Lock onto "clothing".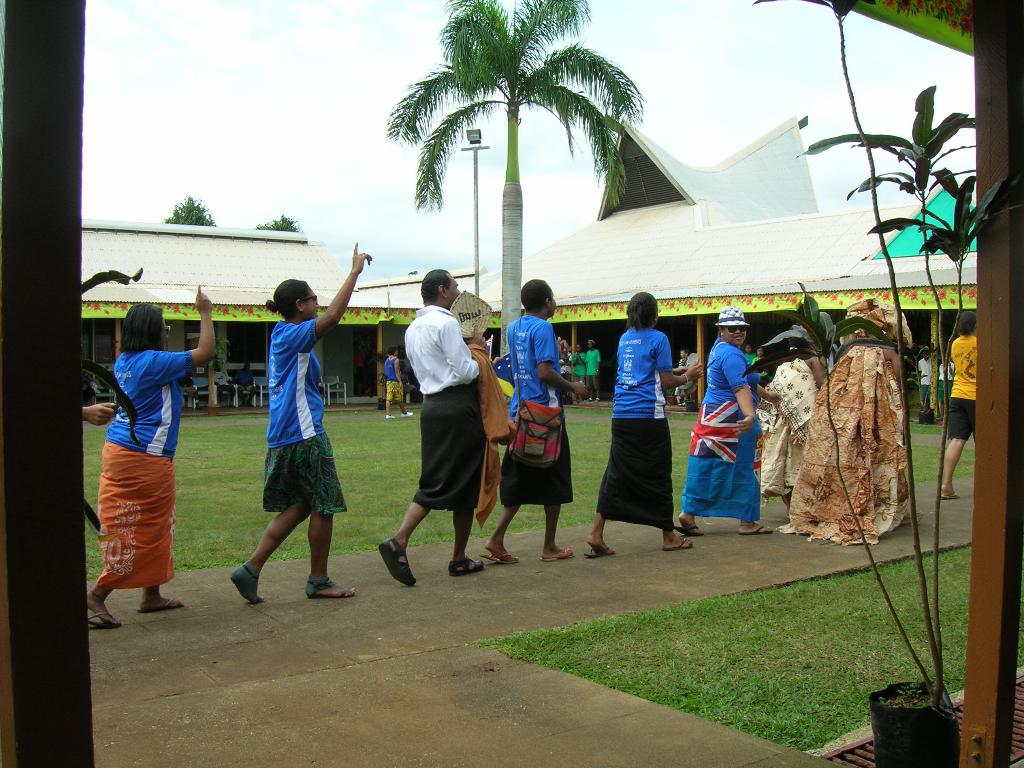
Locked: (263,312,351,511).
